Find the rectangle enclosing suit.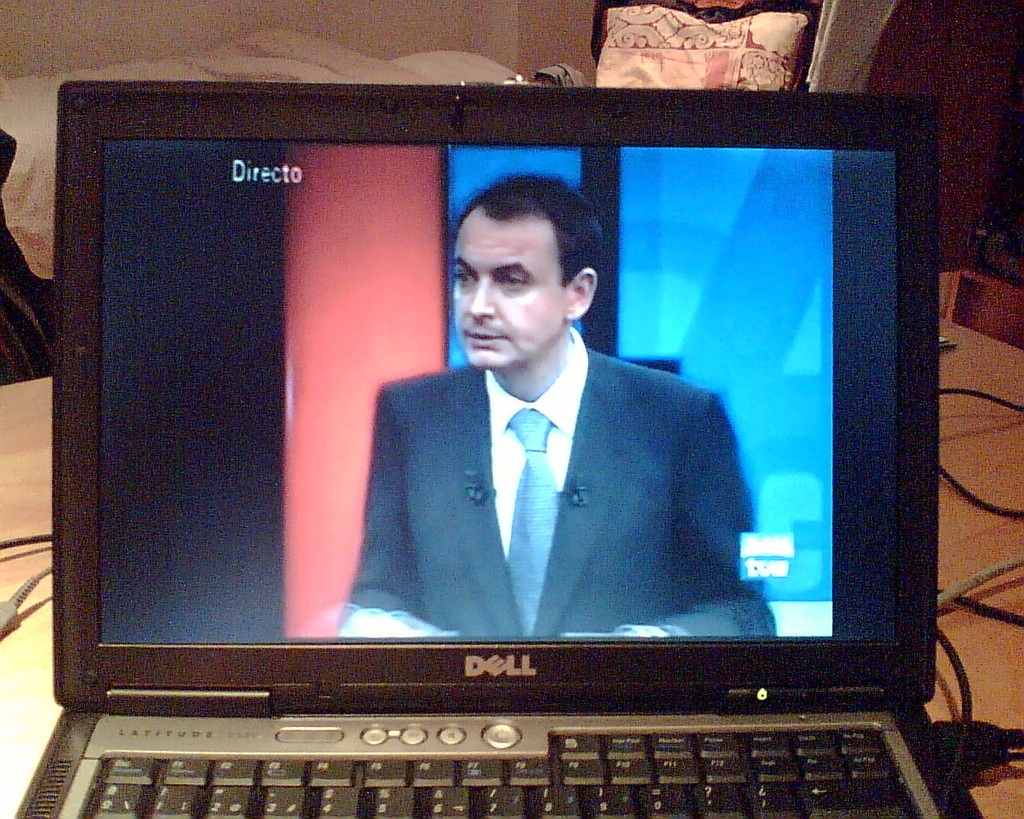
(x1=322, y1=287, x2=750, y2=672).
